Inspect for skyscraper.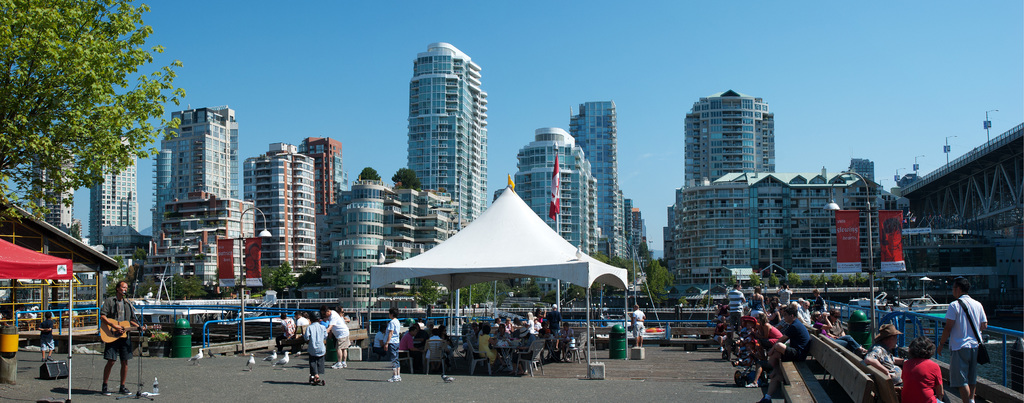
Inspection: (x1=625, y1=193, x2=633, y2=266).
